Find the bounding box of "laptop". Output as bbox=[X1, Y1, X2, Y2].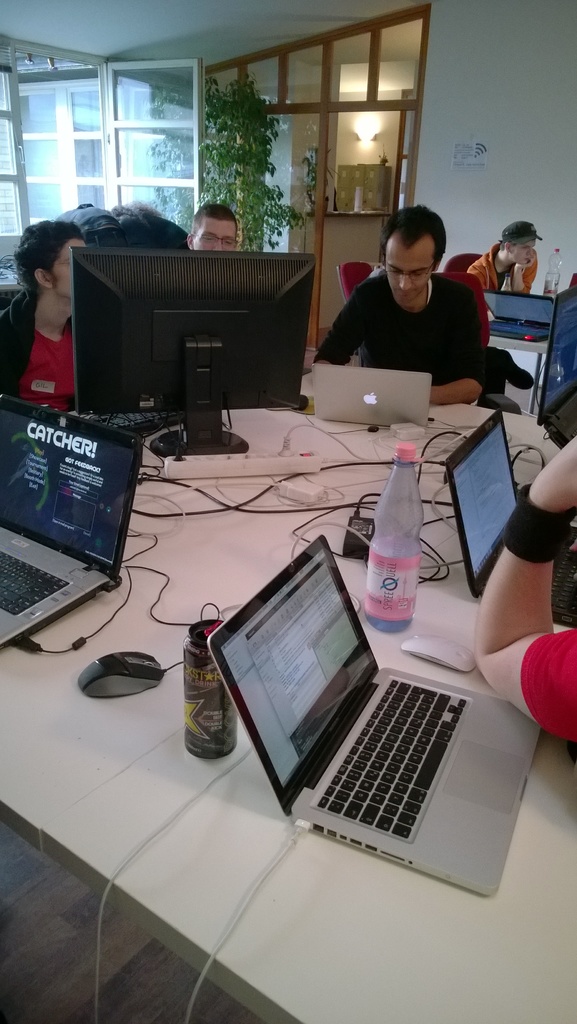
bbox=[535, 284, 576, 448].
